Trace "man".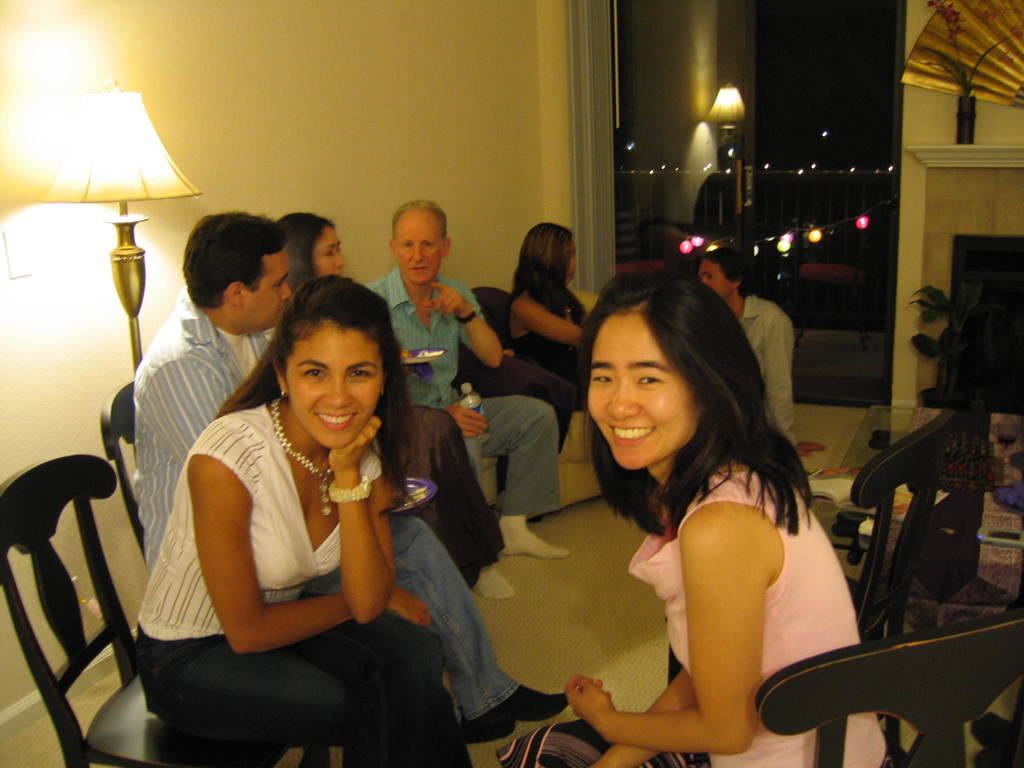
Traced to x1=690, y1=248, x2=826, y2=460.
